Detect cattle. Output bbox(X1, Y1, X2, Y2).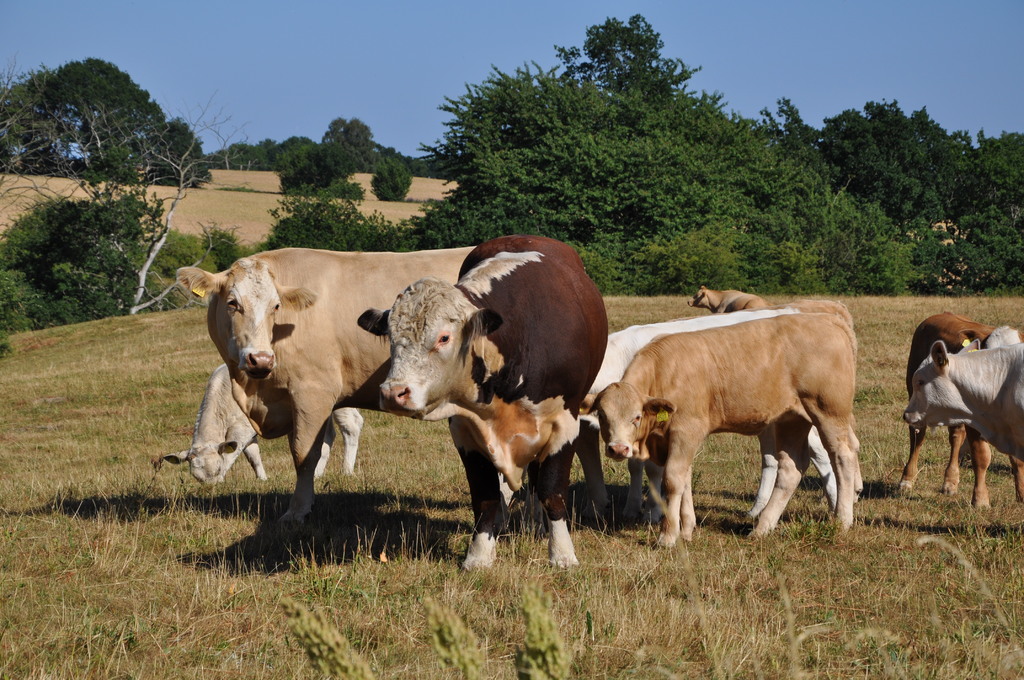
bbox(893, 311, 1023, 513).
